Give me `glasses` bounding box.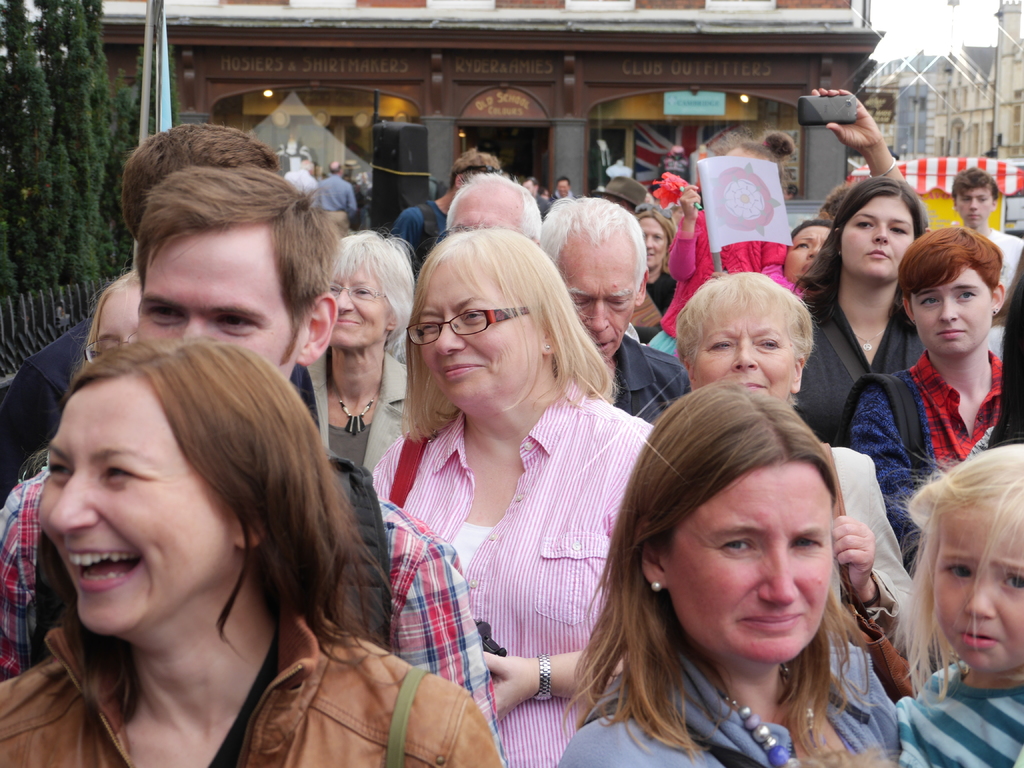
<box>405,304,532,346</box>.
